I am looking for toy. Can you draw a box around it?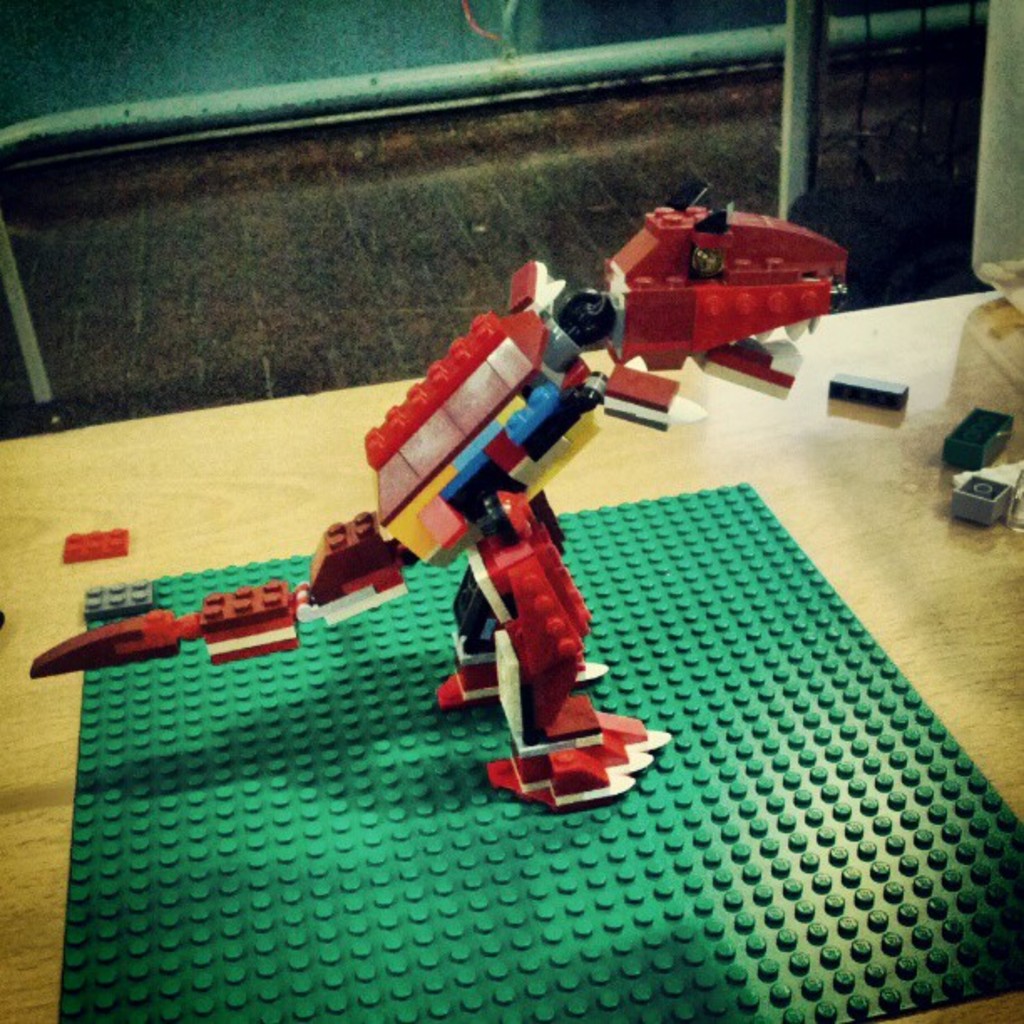
Sure, the bounding box is pyautogui.locateOnScreen(957, 470, 1021, 529).
